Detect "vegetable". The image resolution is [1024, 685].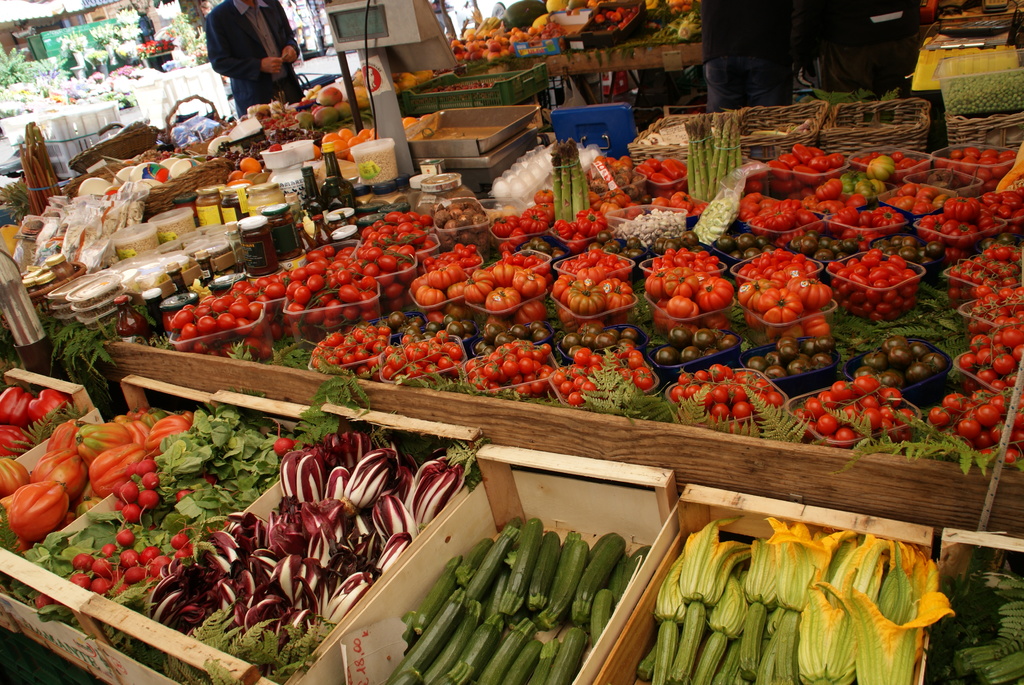
left=471, top=268, right=492, bottom=287.
